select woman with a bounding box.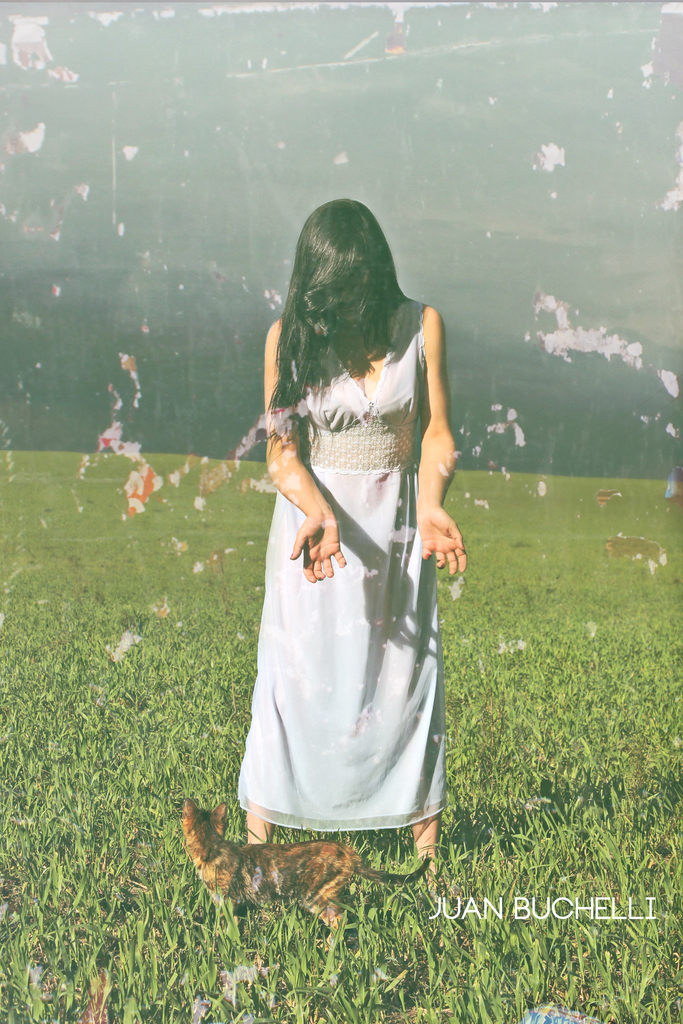
(215,177,473,877).
